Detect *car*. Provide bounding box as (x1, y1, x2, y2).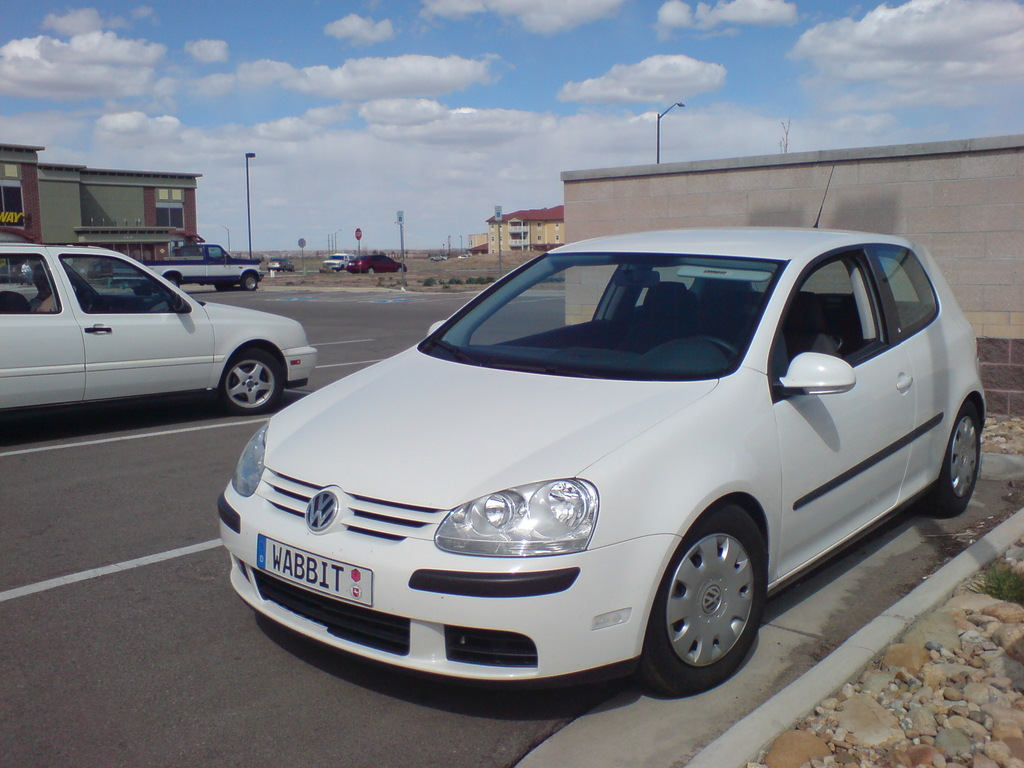
(457, 253, 469, 259).
